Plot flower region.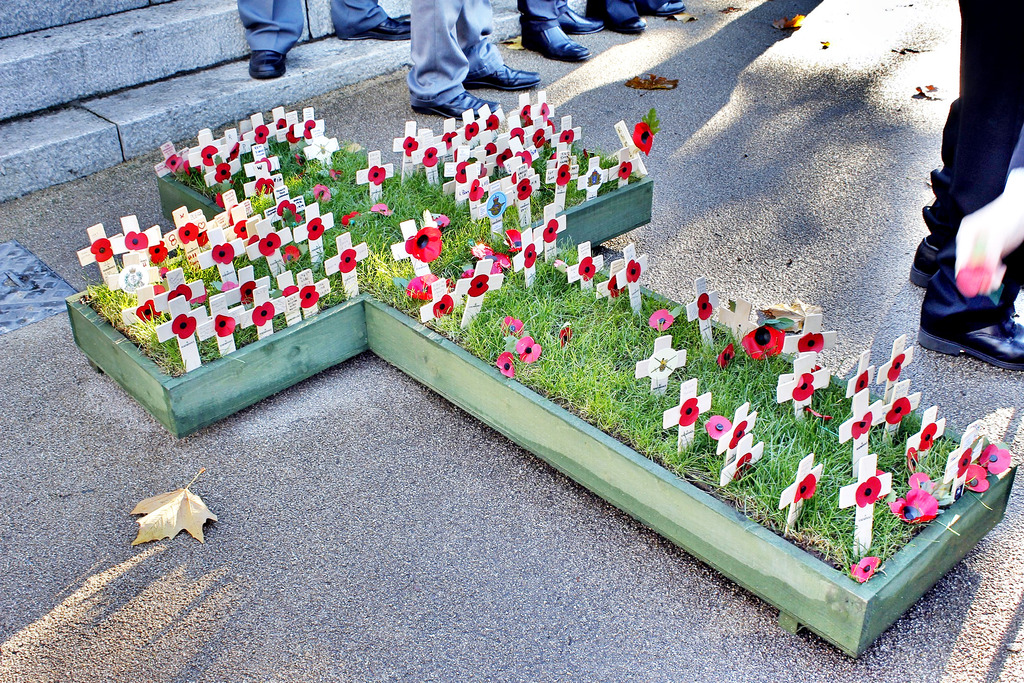
Plotted at rect(513, 338, 540, 369).
